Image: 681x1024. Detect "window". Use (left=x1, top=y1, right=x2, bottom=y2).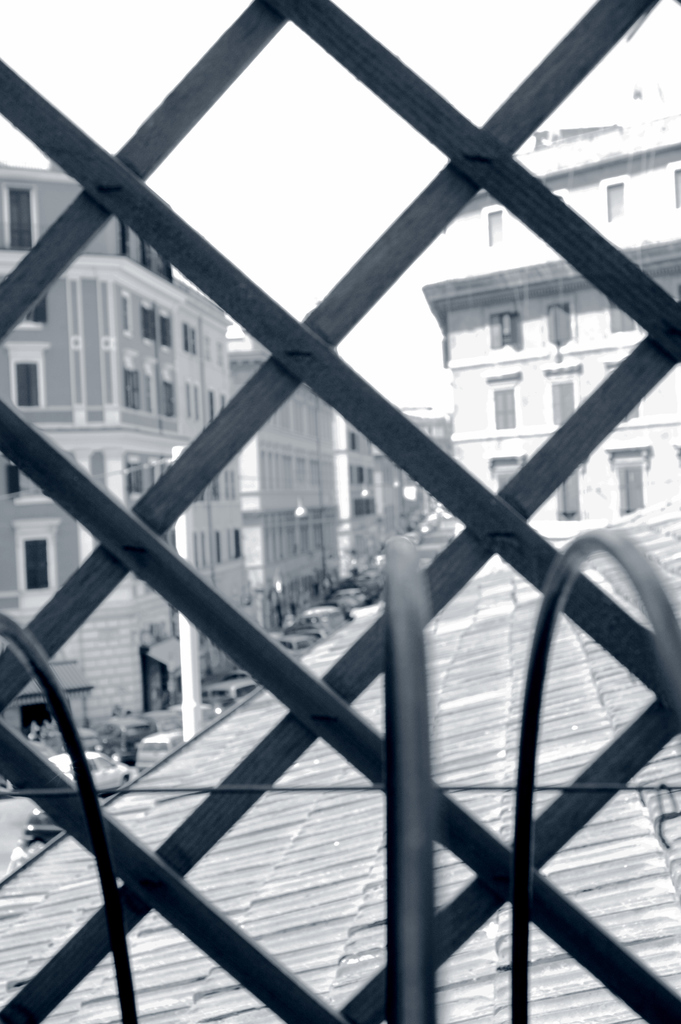
(left=545, top=297, right=568, bottom=337).
